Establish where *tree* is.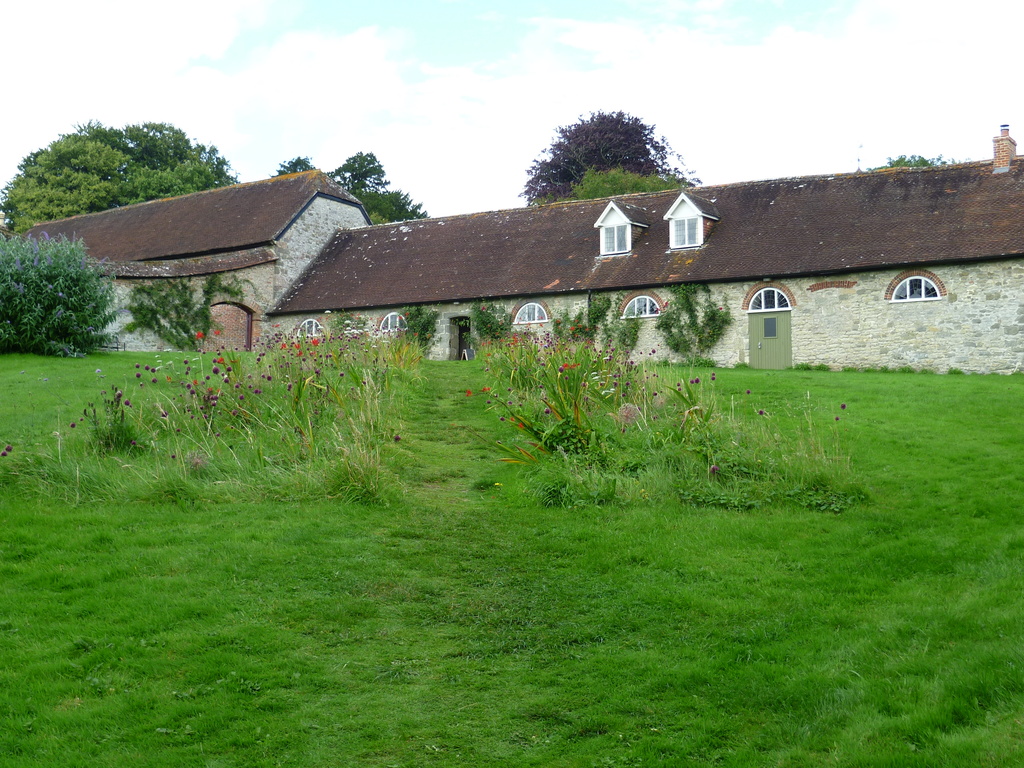
Established at l=868, t=146, r=959, b=172.
